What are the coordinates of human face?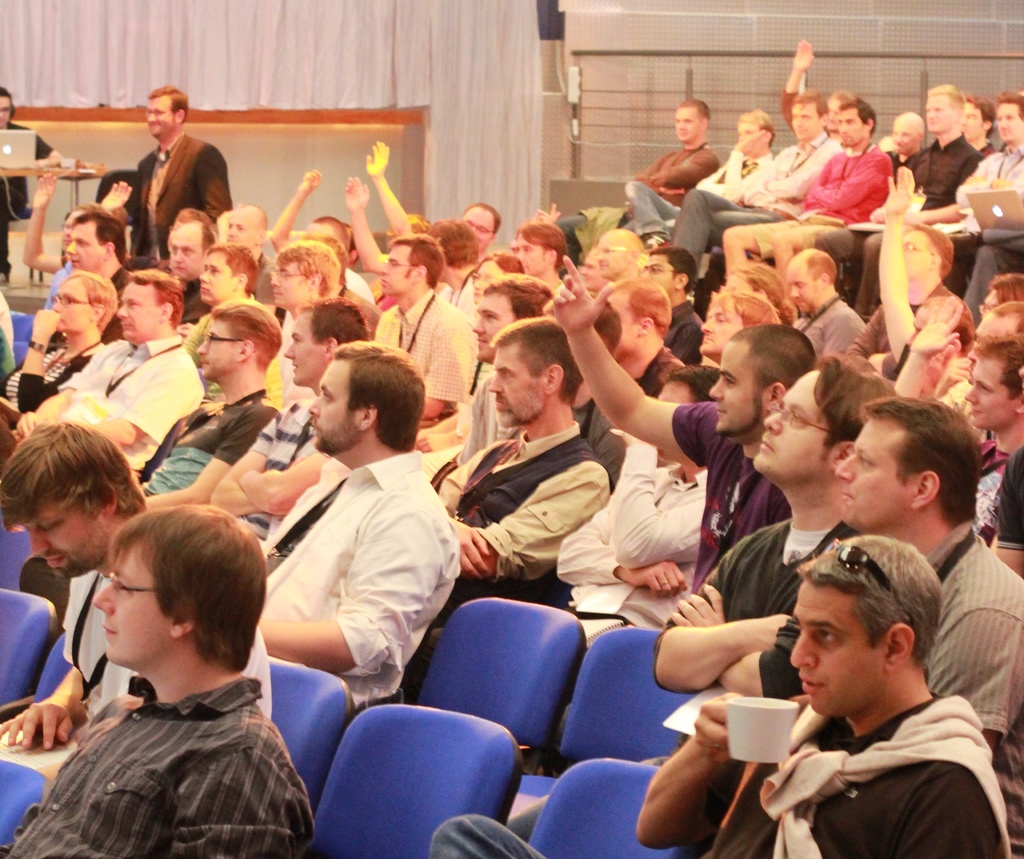
<bbox>28, 494, 108, 579</bbox>.
